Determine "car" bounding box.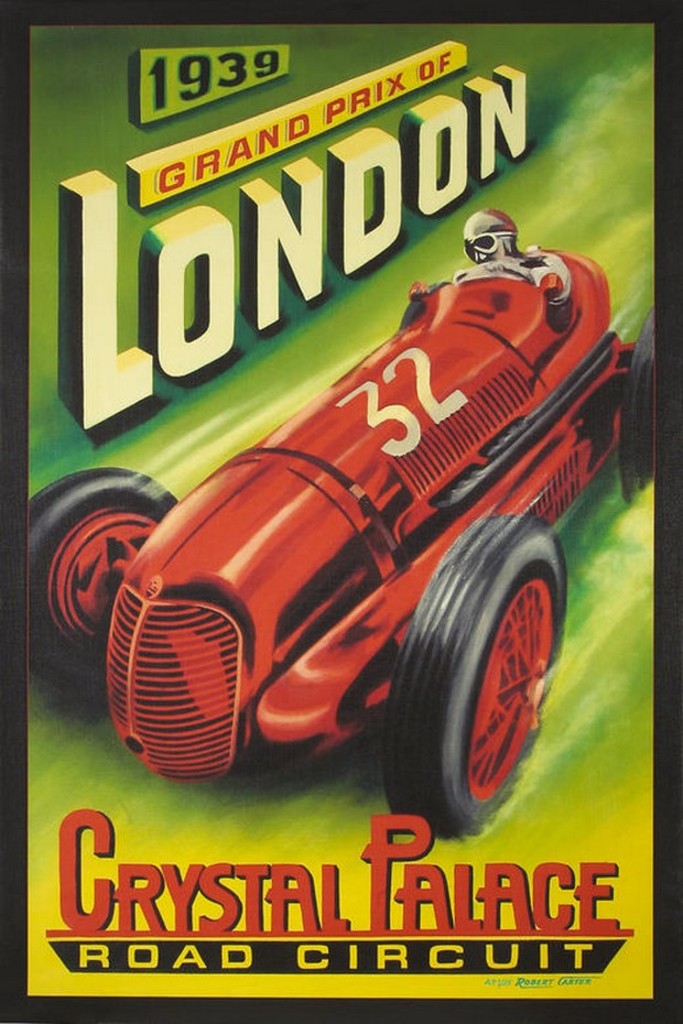
Determined: select_region(31, 236, 660, 850).
